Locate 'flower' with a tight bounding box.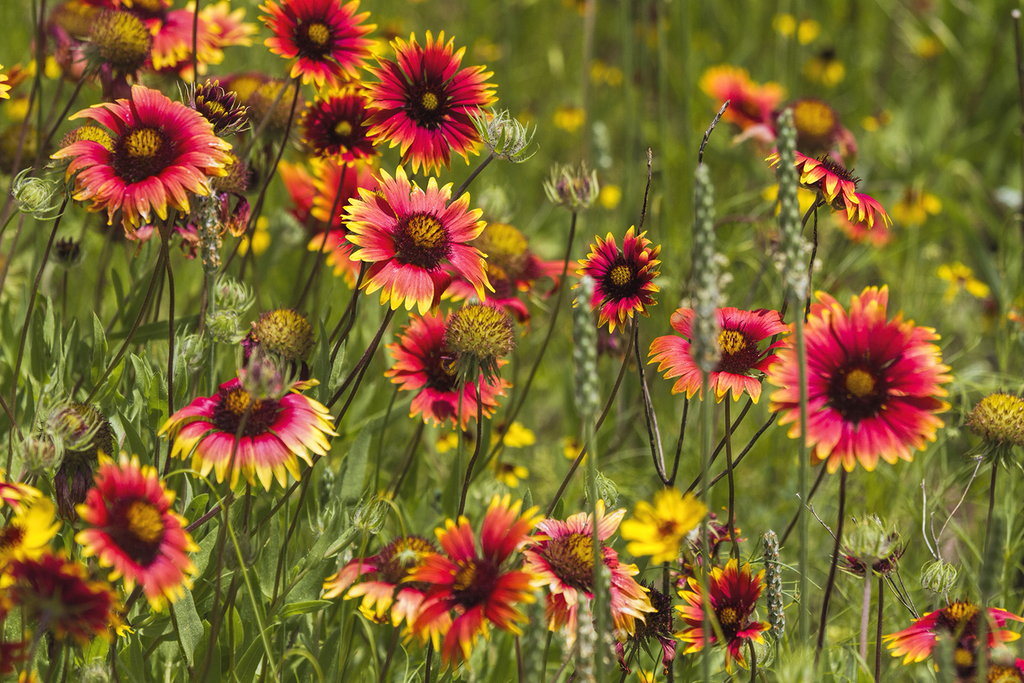
rect(383, 305, 507, 430).
